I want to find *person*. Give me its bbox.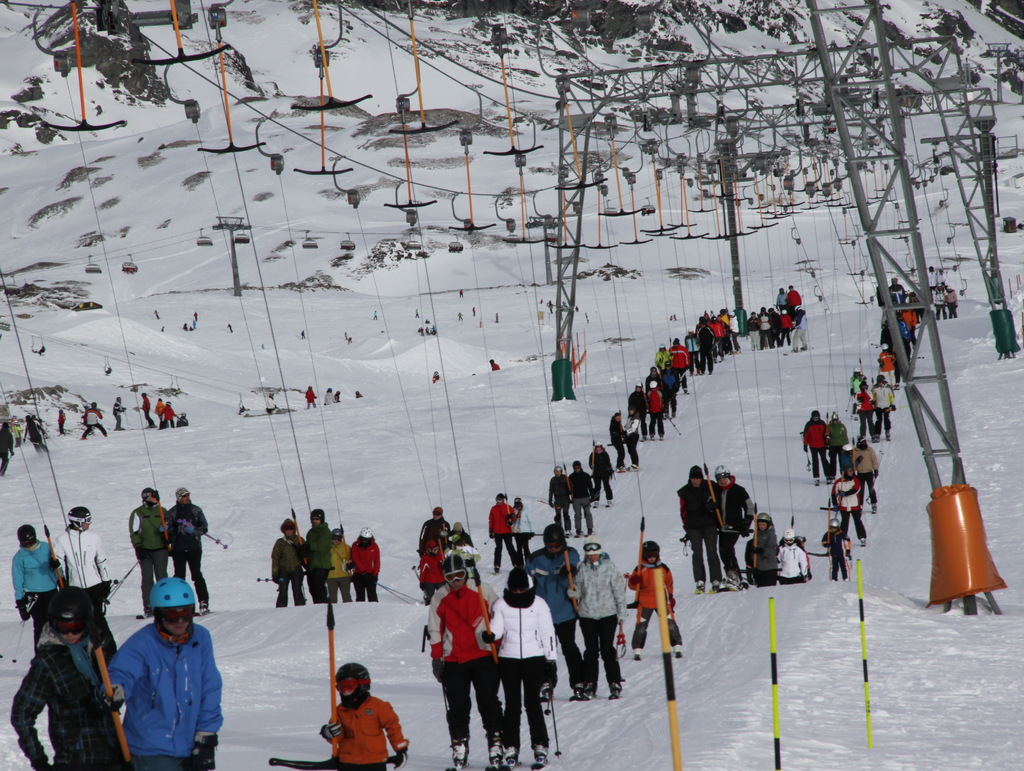
Rect(568, 536, 625, 704).
